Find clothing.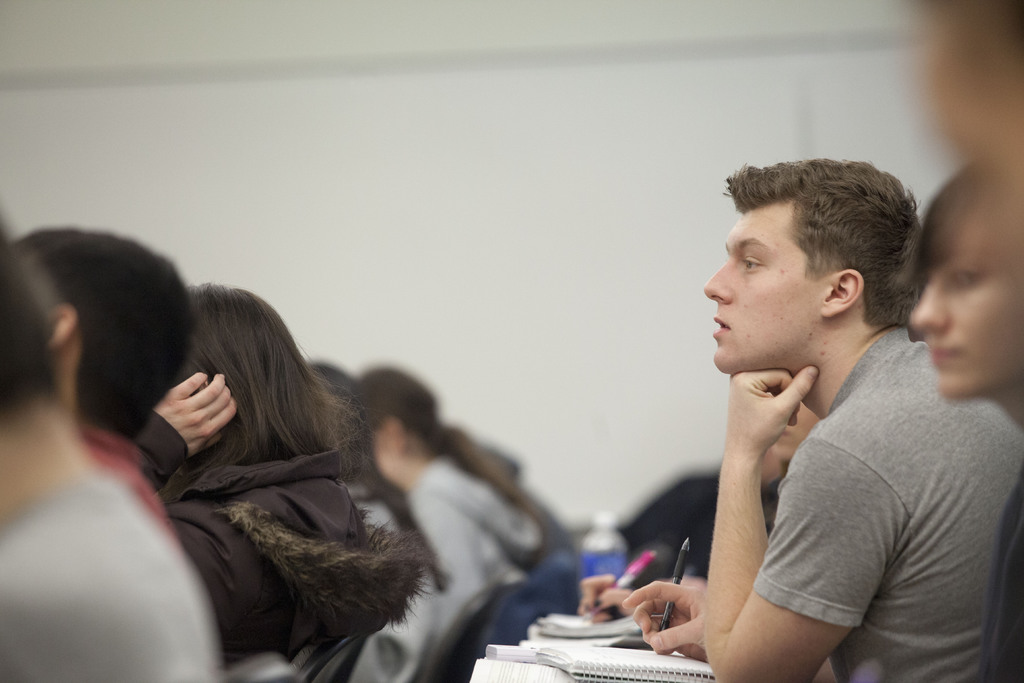
(113,395,440,682).
